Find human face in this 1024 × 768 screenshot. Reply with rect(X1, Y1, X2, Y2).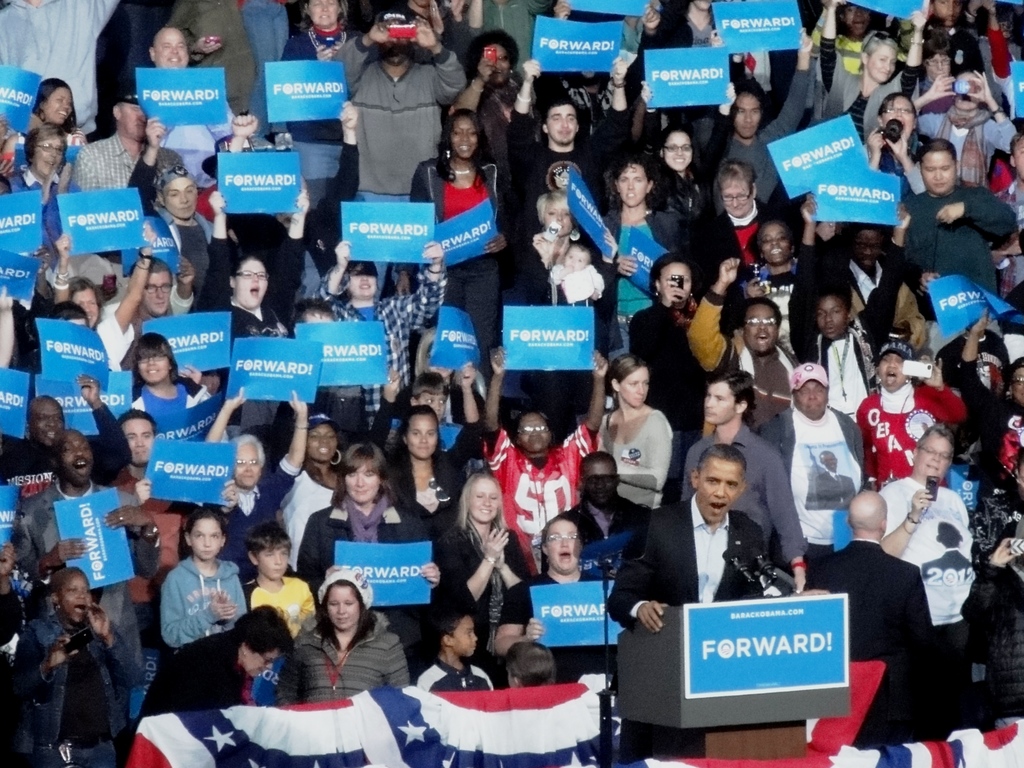
rect(918, 430, 950, 481).
